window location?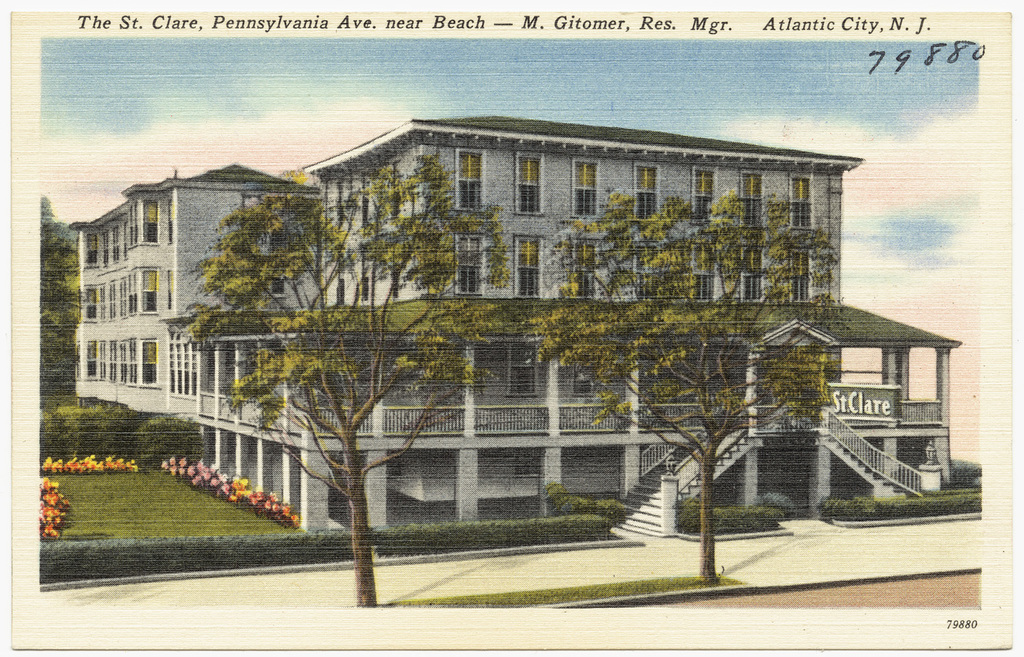
detection(514, 235, 541, 299)
